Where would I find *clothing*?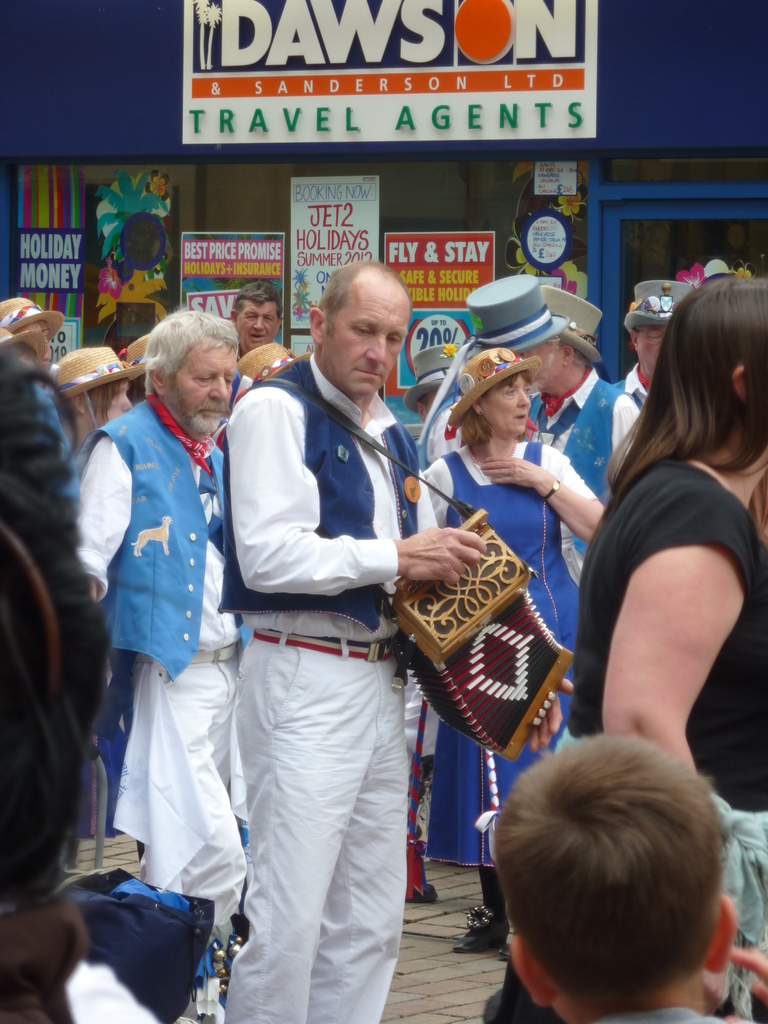
At Rect(72, 390, 248, 1023).
